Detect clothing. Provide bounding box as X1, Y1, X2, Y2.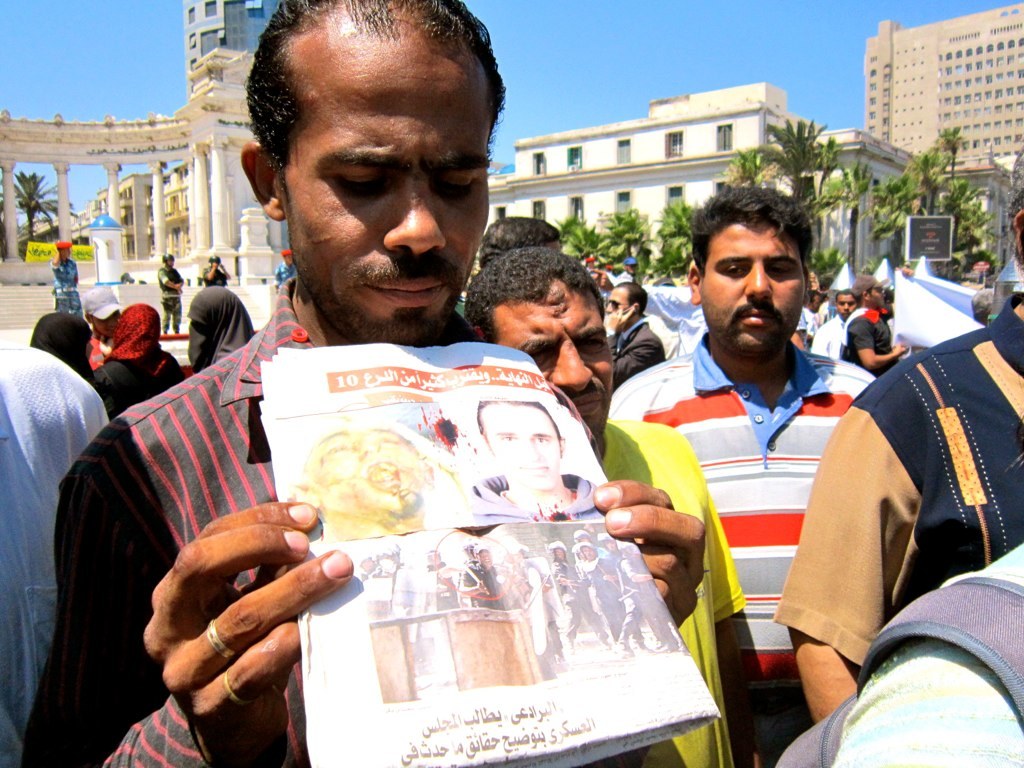
186, 286, 253, 371.
